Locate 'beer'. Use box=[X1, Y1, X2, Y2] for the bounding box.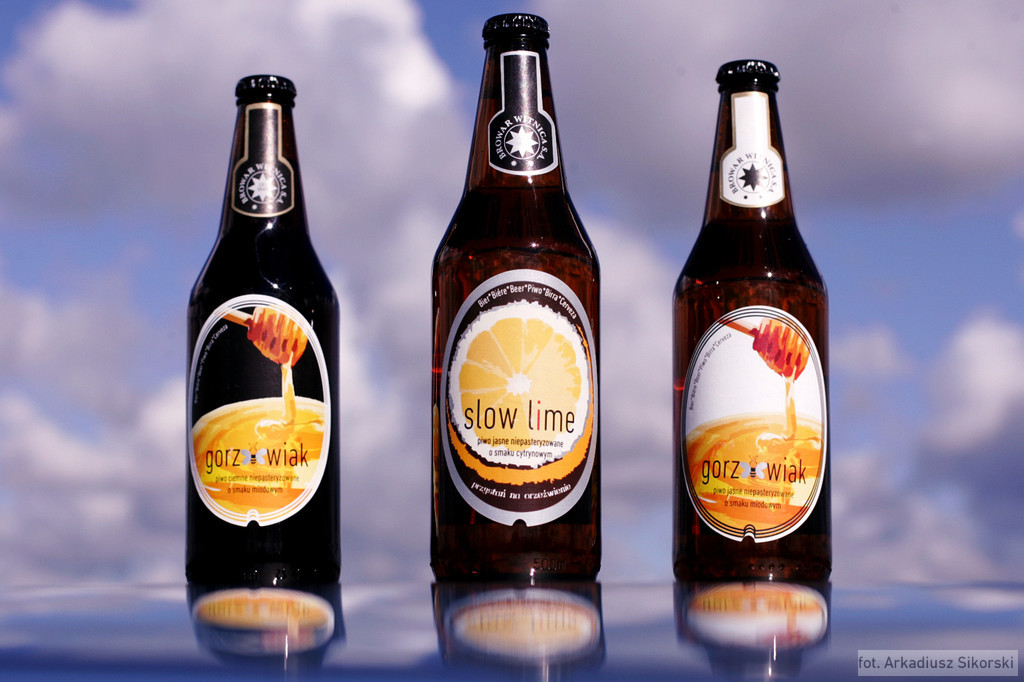
box=[425, 21, 609, 598].
